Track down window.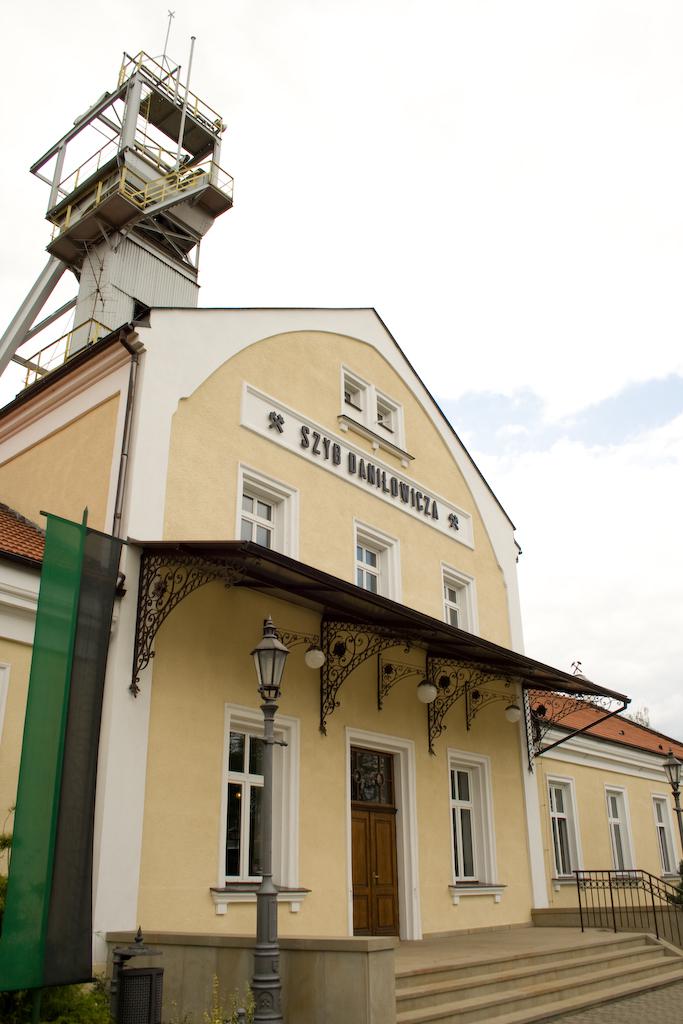
Tracked to bbox=(545, 784, 568, 877).
